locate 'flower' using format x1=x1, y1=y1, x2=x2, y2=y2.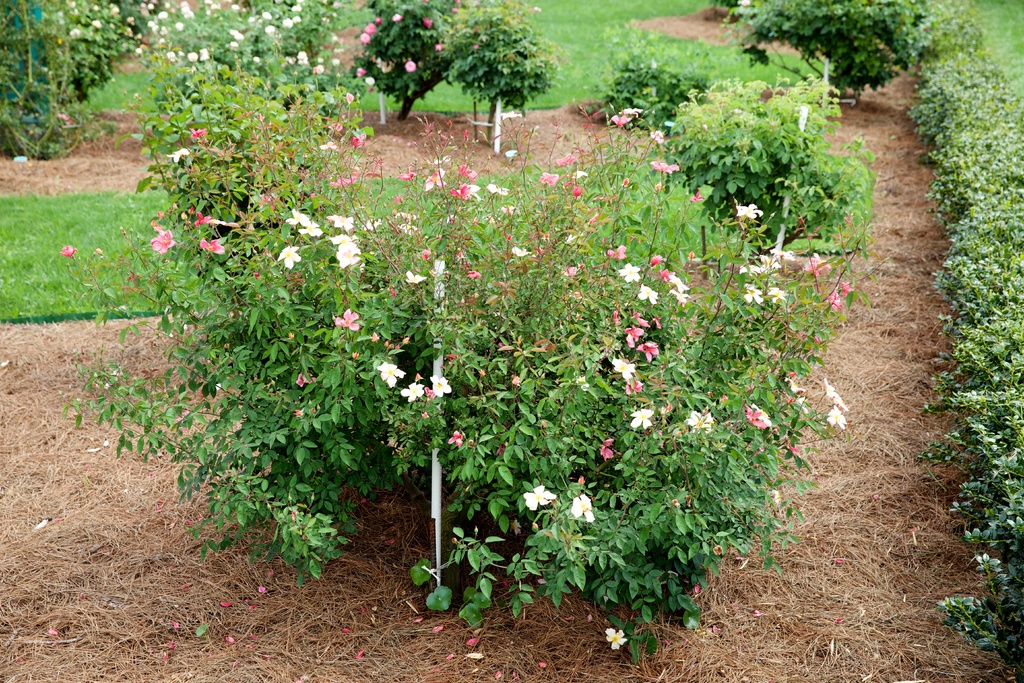
x1=540, y1=169, x2=560, y2=186.
